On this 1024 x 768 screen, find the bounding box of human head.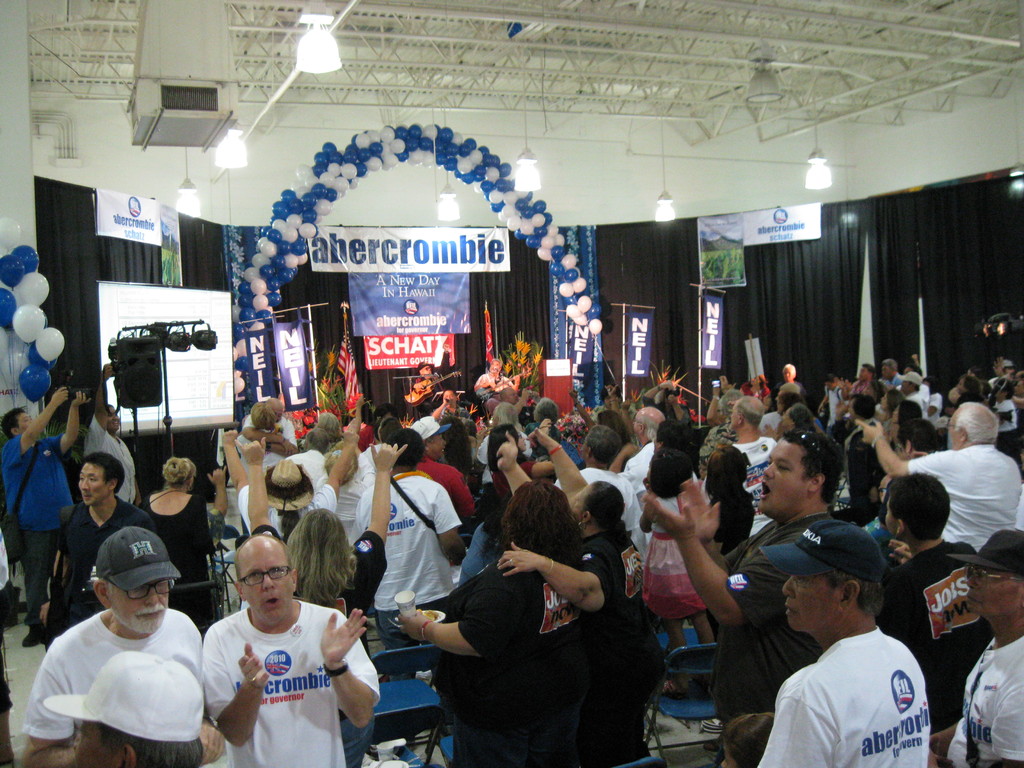
Bounding box: bbox=[266, 459, 314, 513].
